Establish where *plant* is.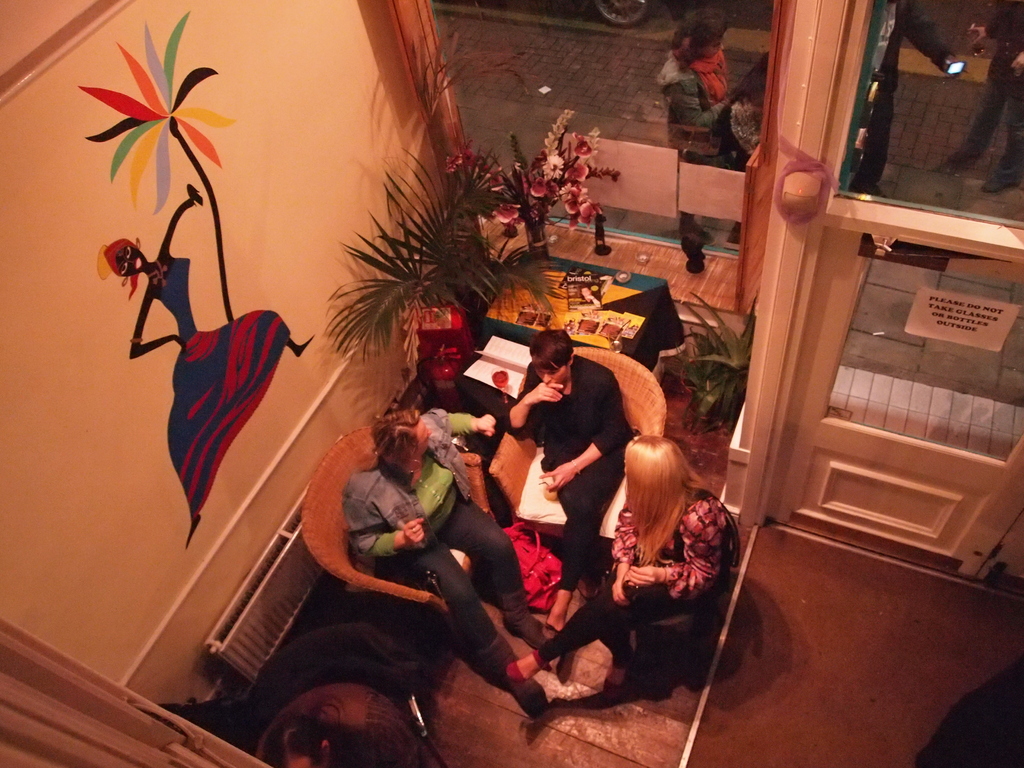
Established at (left=67, top=17, right=255, bottom=212).
